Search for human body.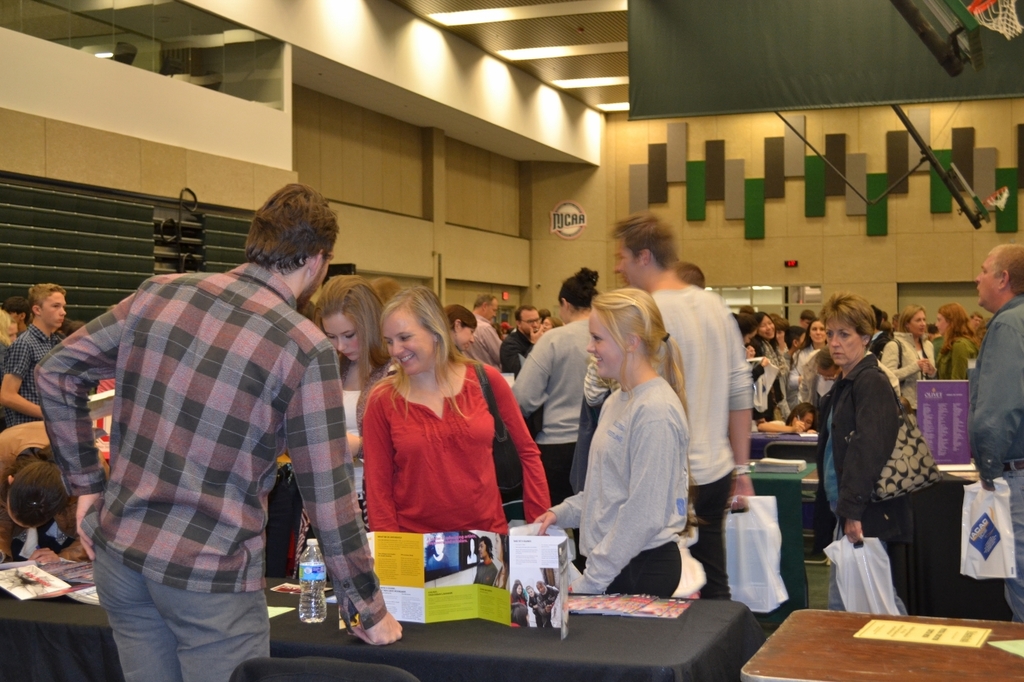
Found at bbox=(0, 425, 108, 569).
